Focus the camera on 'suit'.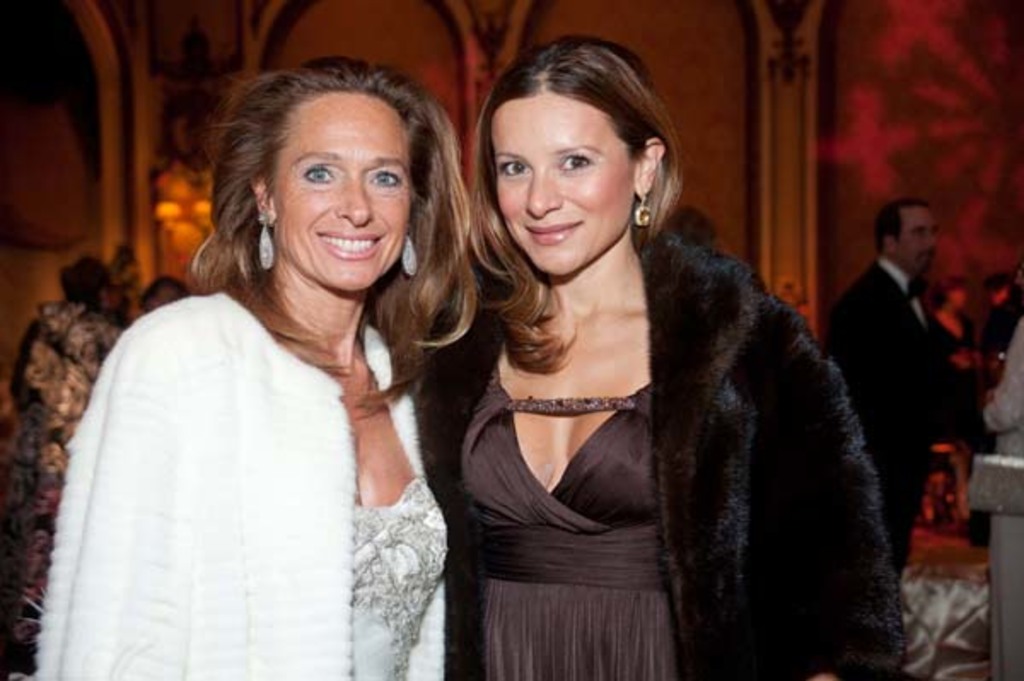
Focus region: locate(824, 263, 986, 585).
